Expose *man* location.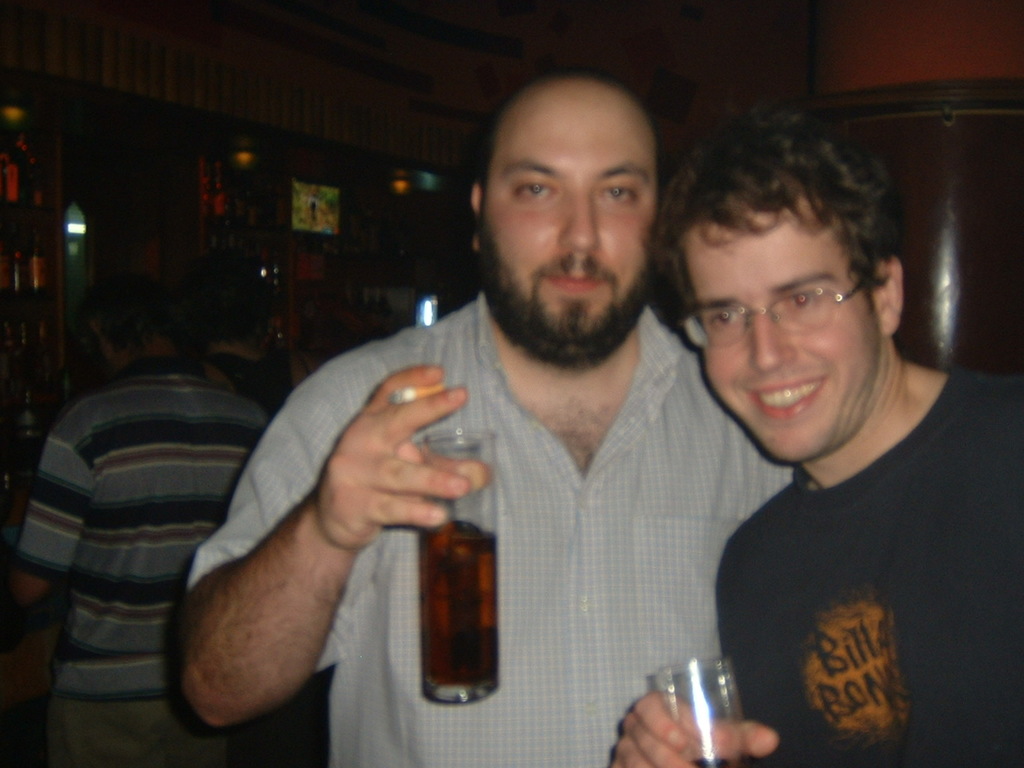
Exposed at 610,106,1023,767.
